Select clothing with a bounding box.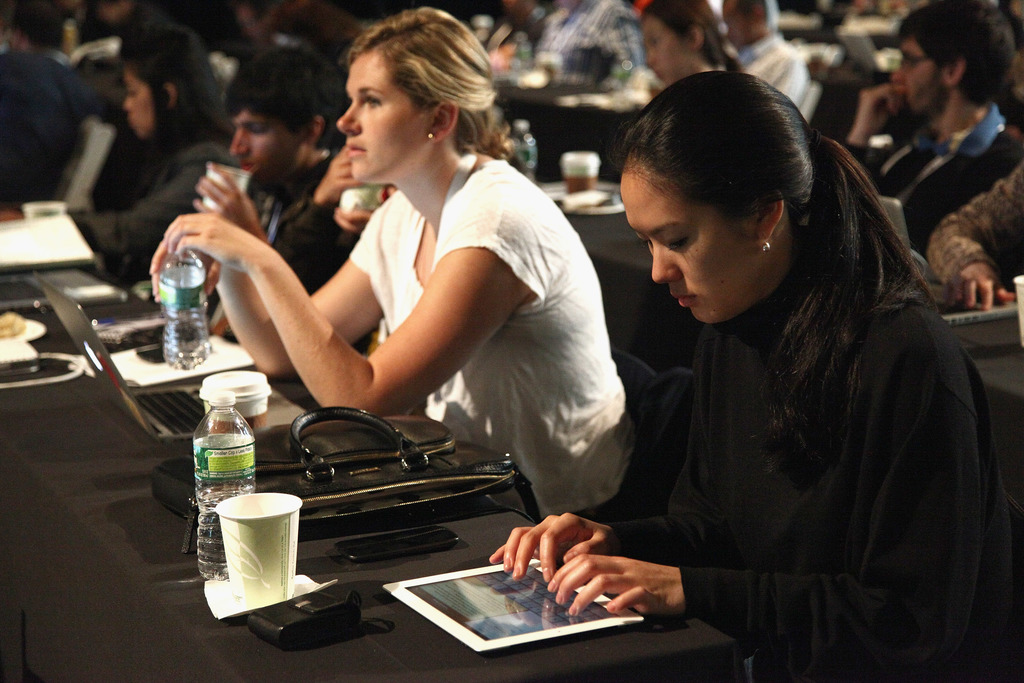
box=[597, 189, 1006, 671].
